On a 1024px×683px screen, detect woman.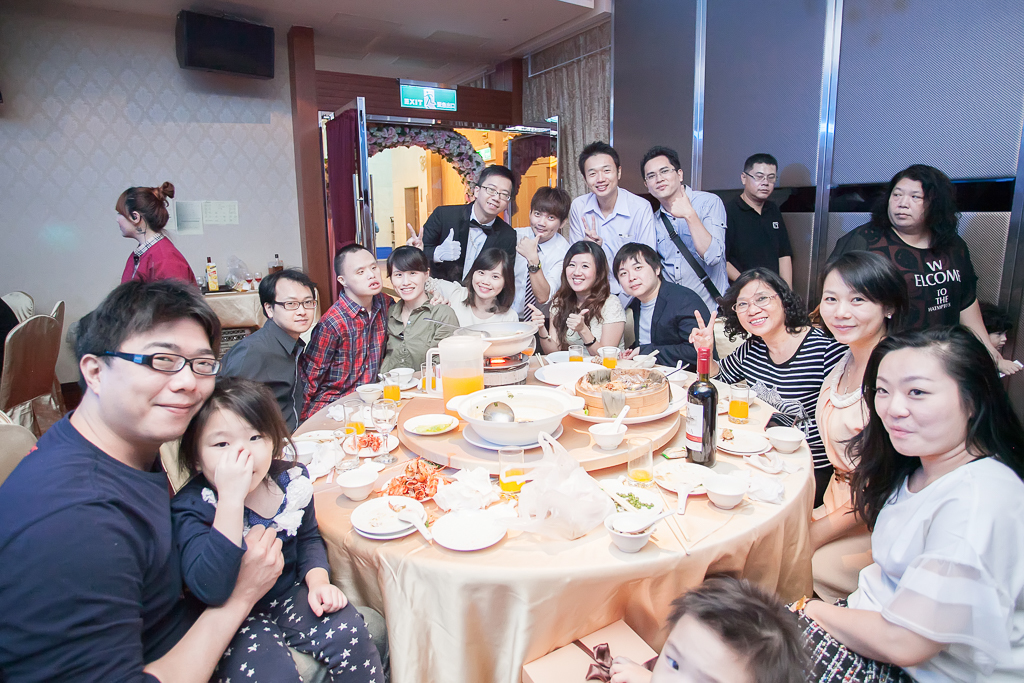
bbox=[815, 251, 917, 611].
